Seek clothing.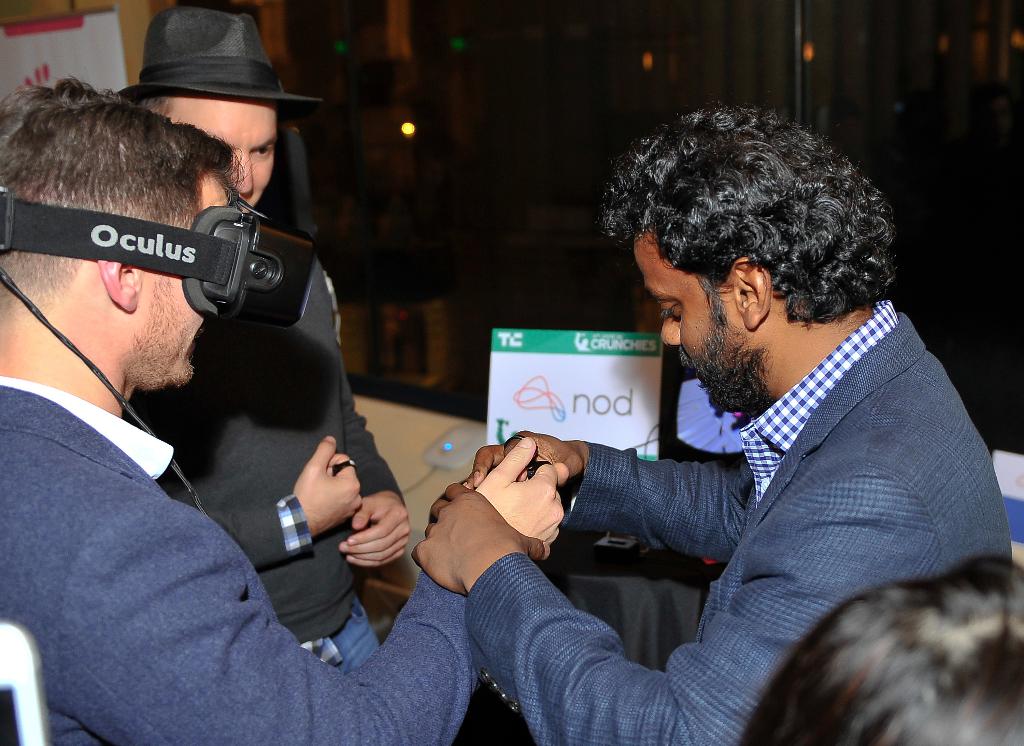
bbox=[118, 259, 408, 674].
